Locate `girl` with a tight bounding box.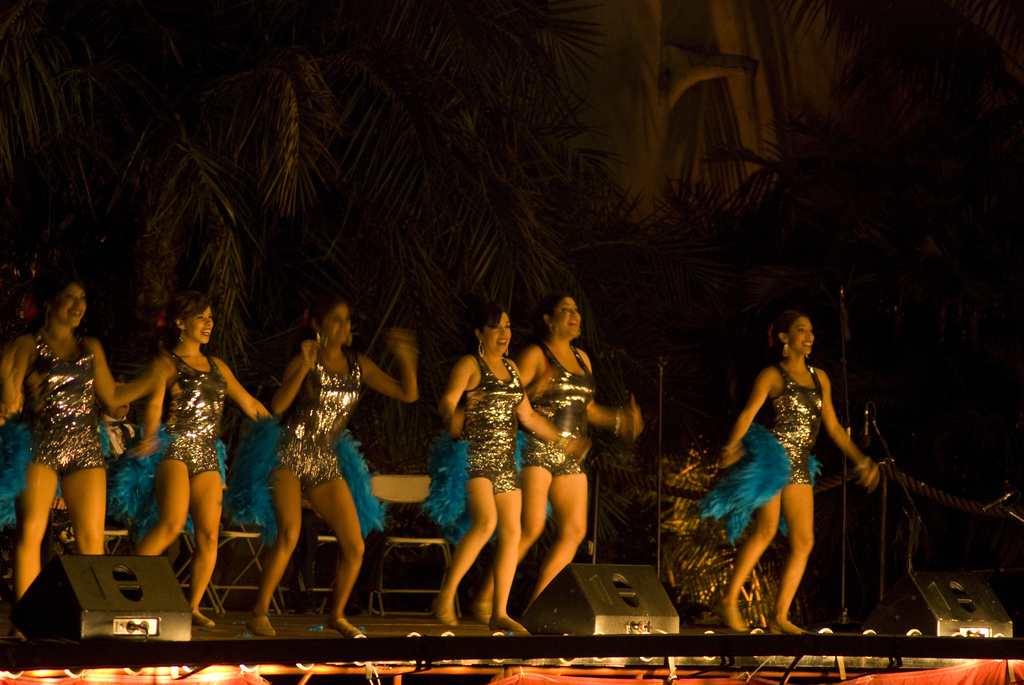
[left=439, top=300, right=562, bottom=624].
